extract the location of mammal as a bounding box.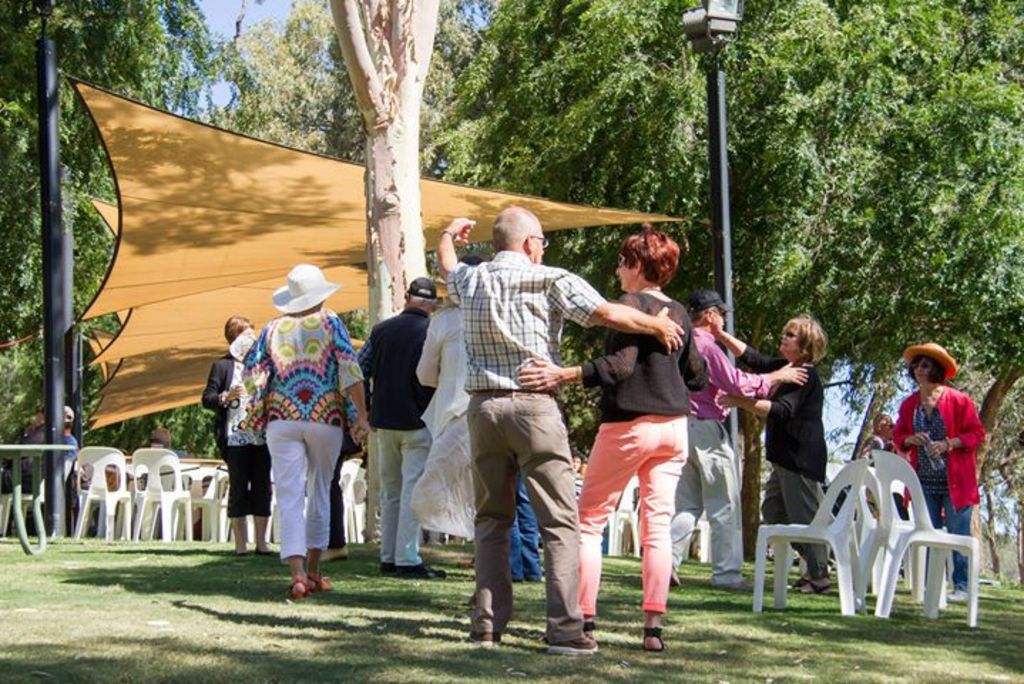
BBox(355, 268, 440, 577).
